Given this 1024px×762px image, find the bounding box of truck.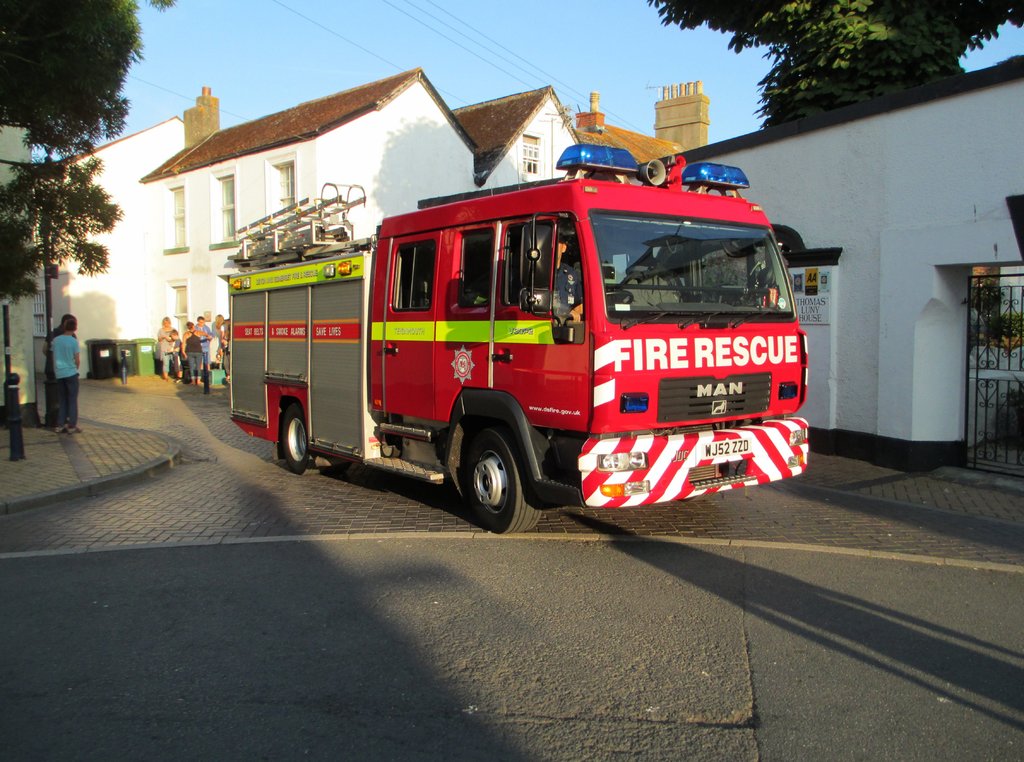
pyautogui.locateOnScreen(237, 150, 822, 537).
